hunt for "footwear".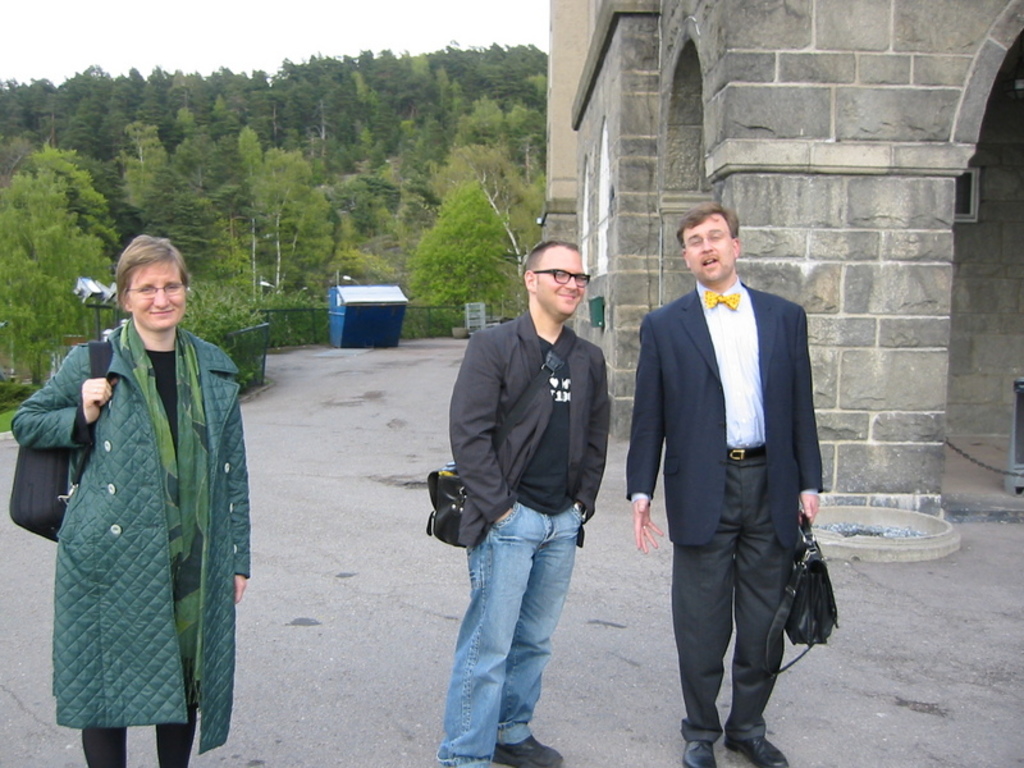
Hunted down at locate(727, 736, 790, 767).
